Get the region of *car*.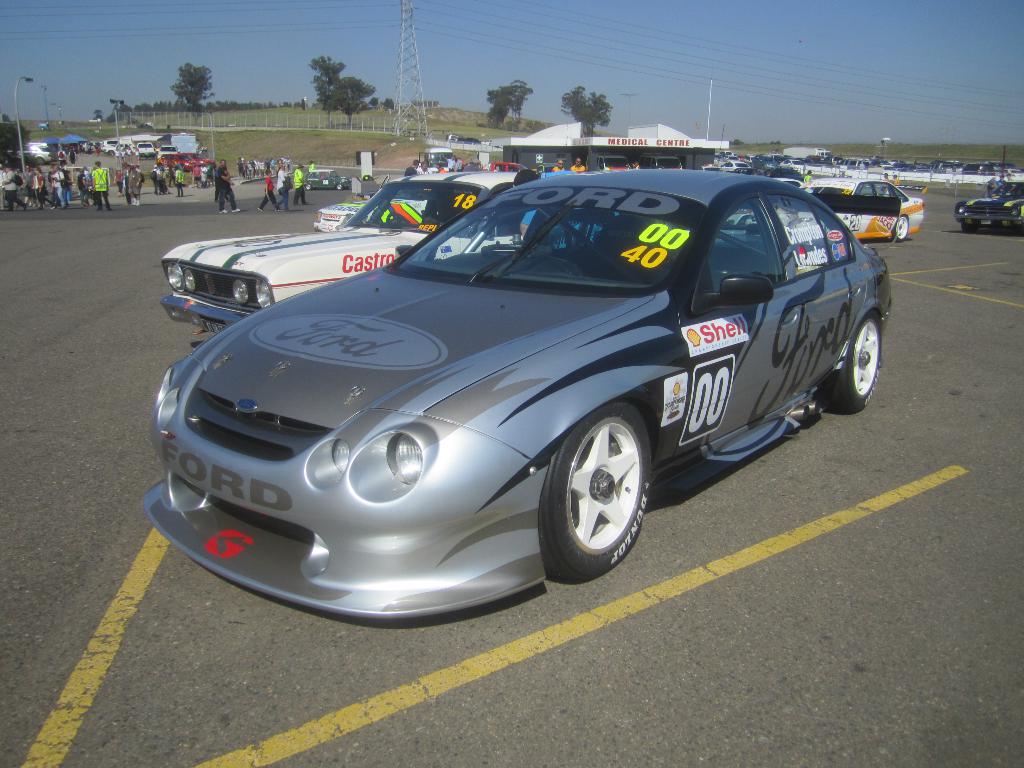
[left=594, top=154, right=630, bottom=172].
